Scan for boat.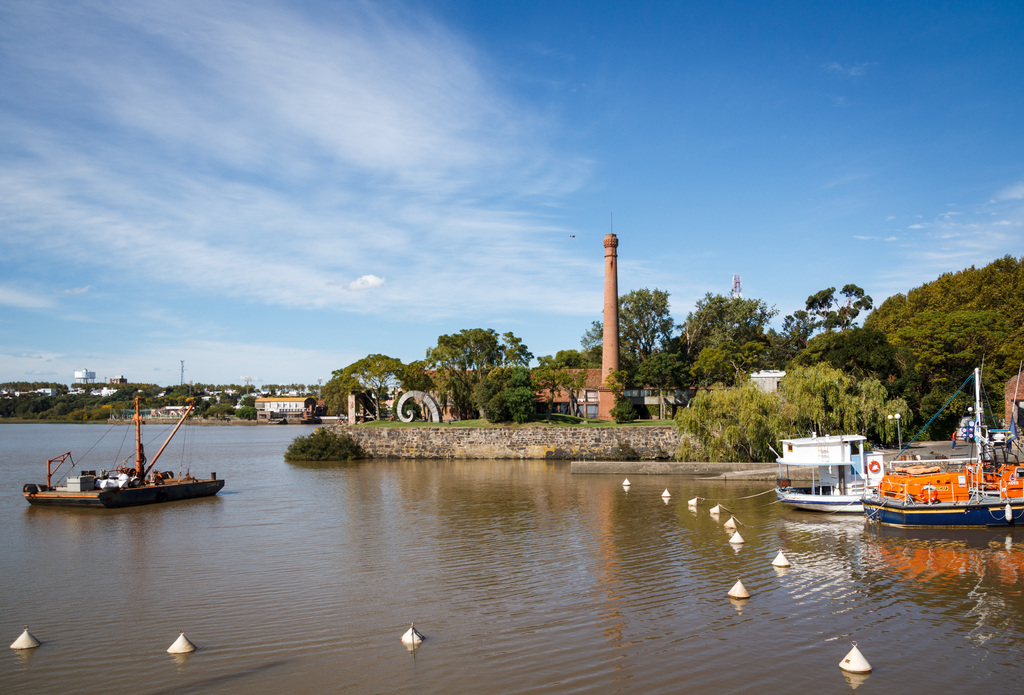
Scan result: <region>26, 392, 225, 506</region>.
